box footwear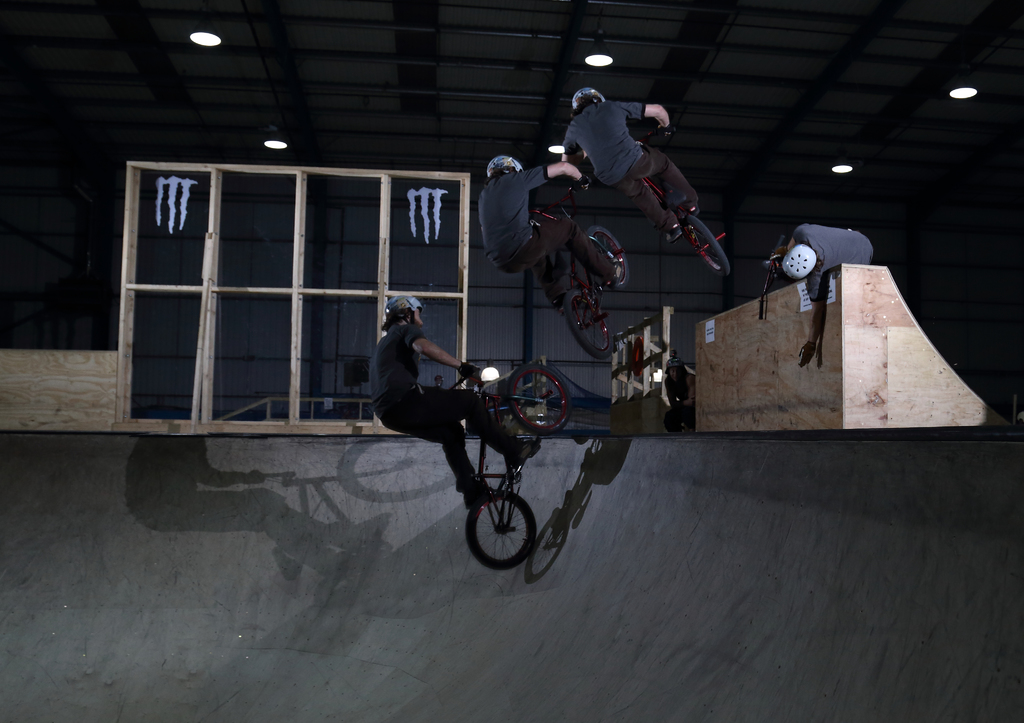
locate(662, 227, 682, 244)
